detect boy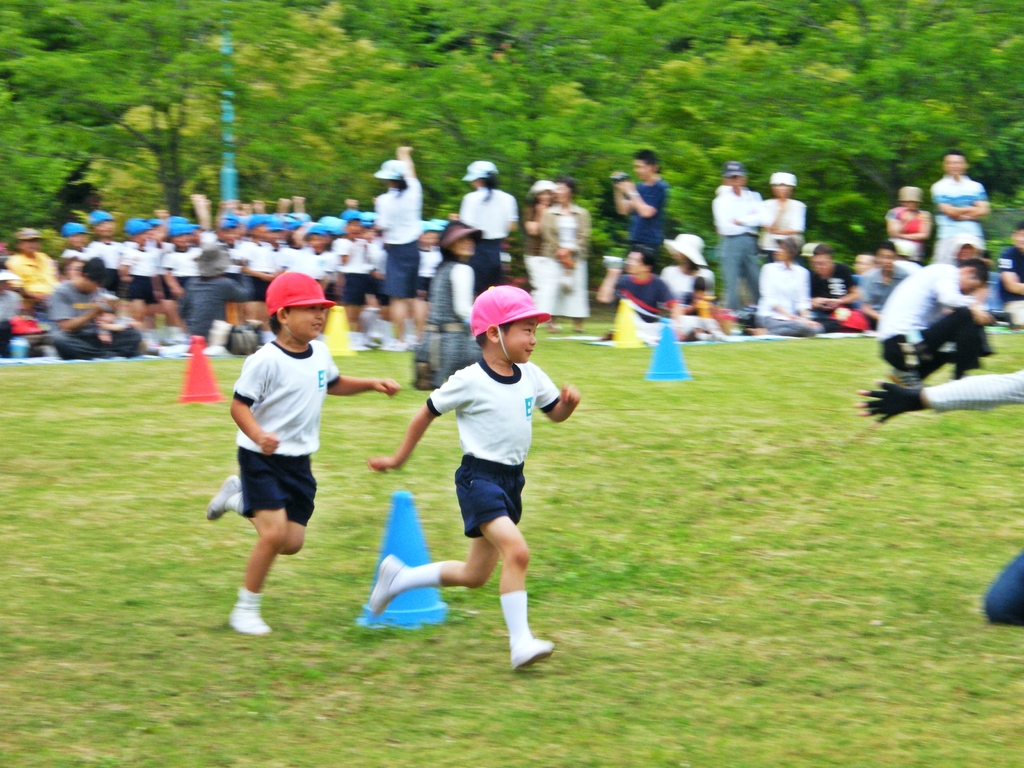
bbox=(876, 262, 988, 380)
